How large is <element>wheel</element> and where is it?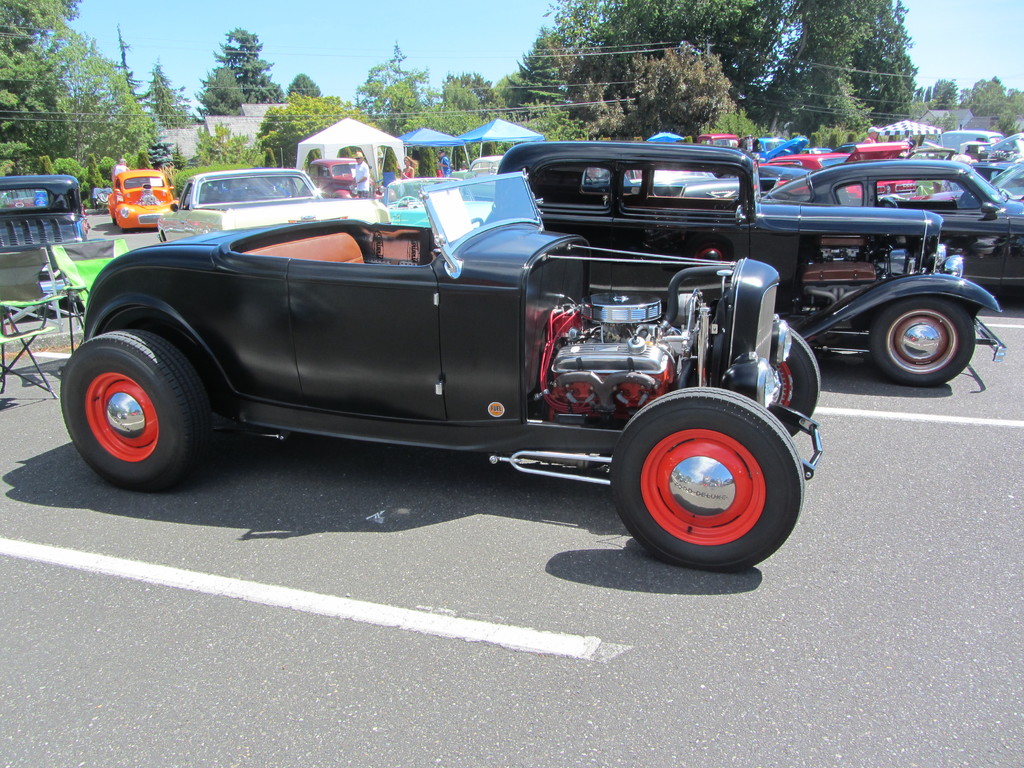
Bounding box: (left=609, top=390, right=797, bottom=556).
